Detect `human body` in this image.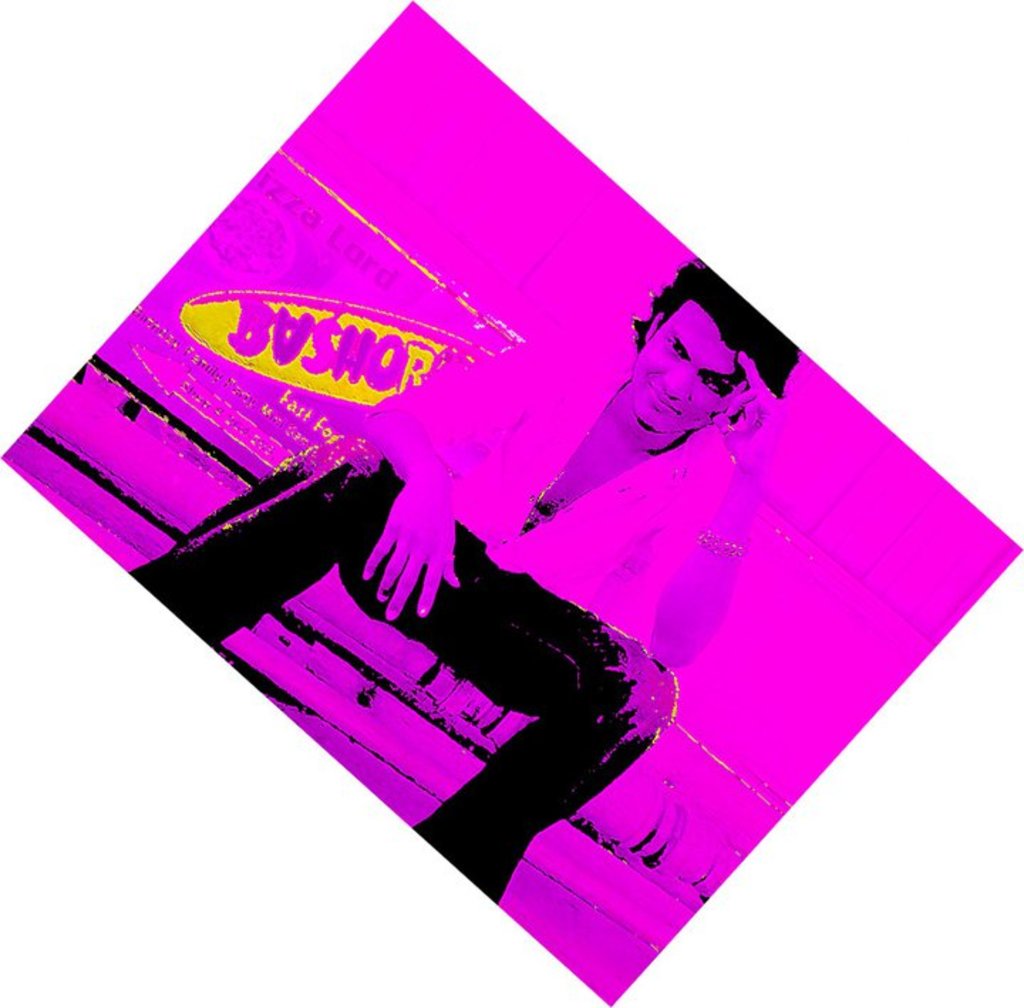
Detection: 125:259:801:911.
